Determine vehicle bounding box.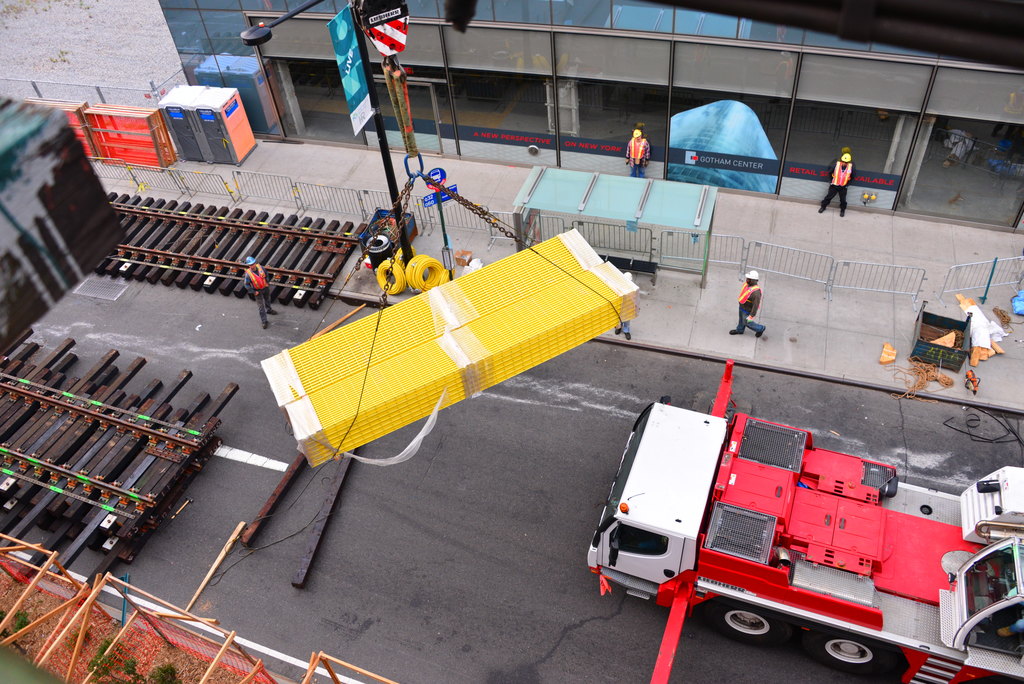
Determined: box(590, 397, 968, 656).
